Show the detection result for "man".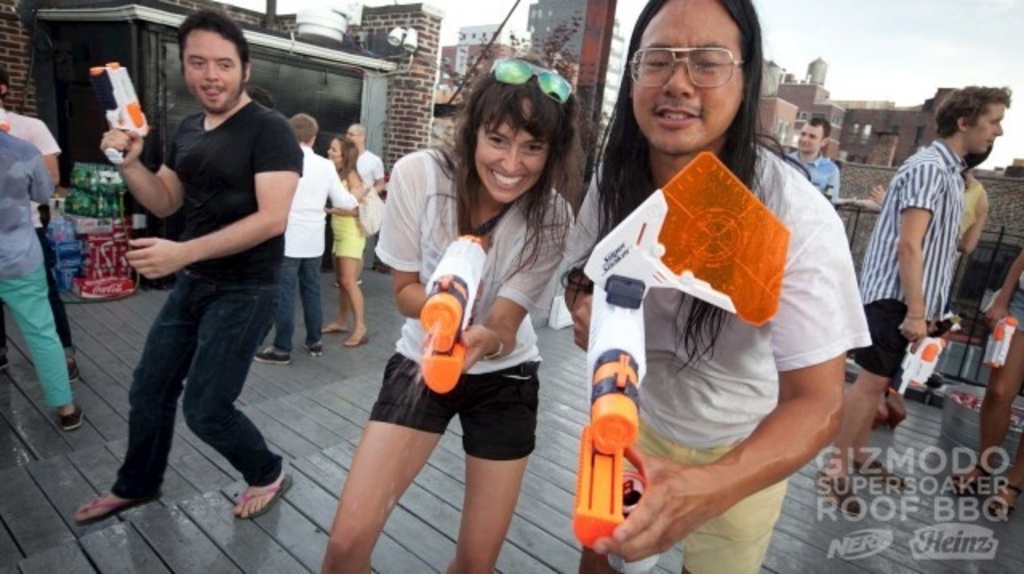
box(552, 0, 870, 572).
